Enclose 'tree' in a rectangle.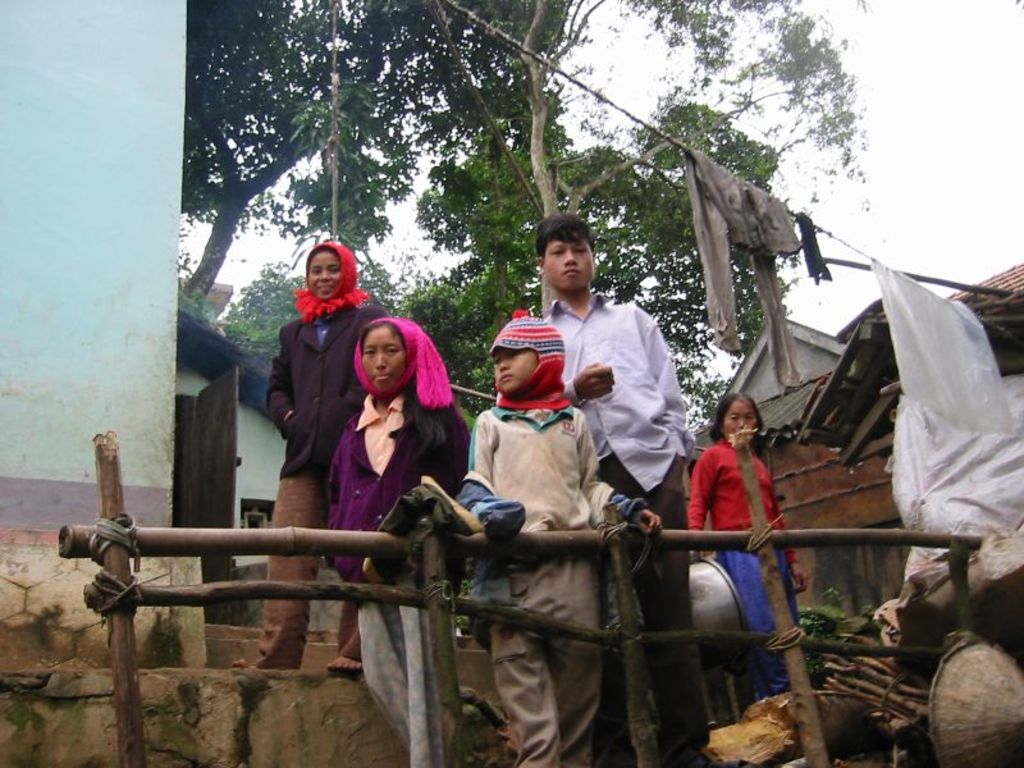
179 0 589 310.
